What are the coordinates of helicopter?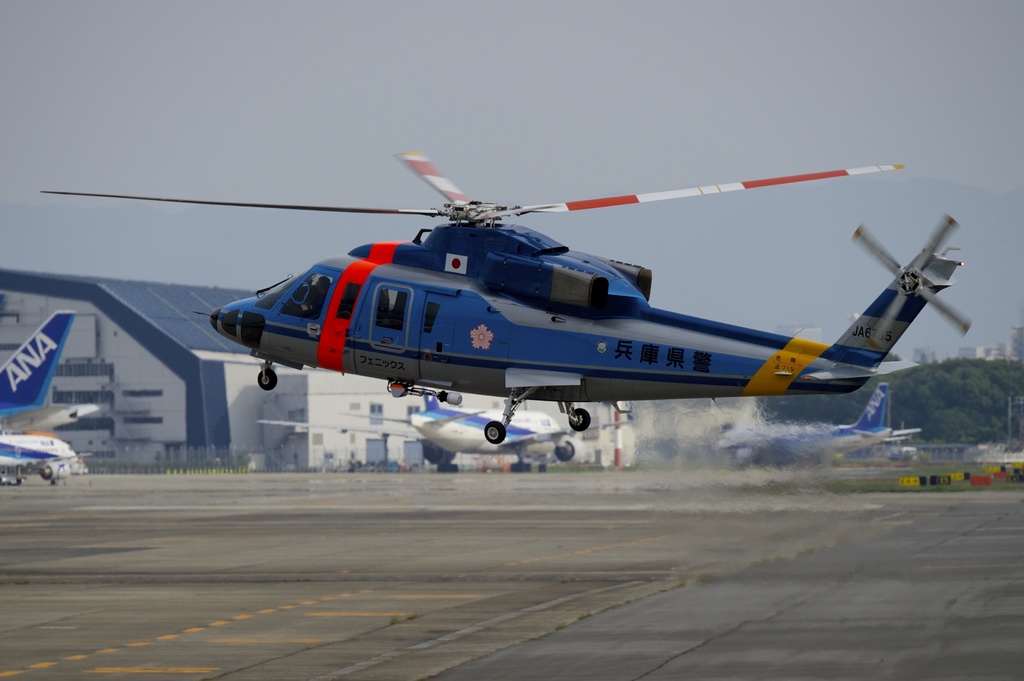
locate(39, 149, 972, 446).
